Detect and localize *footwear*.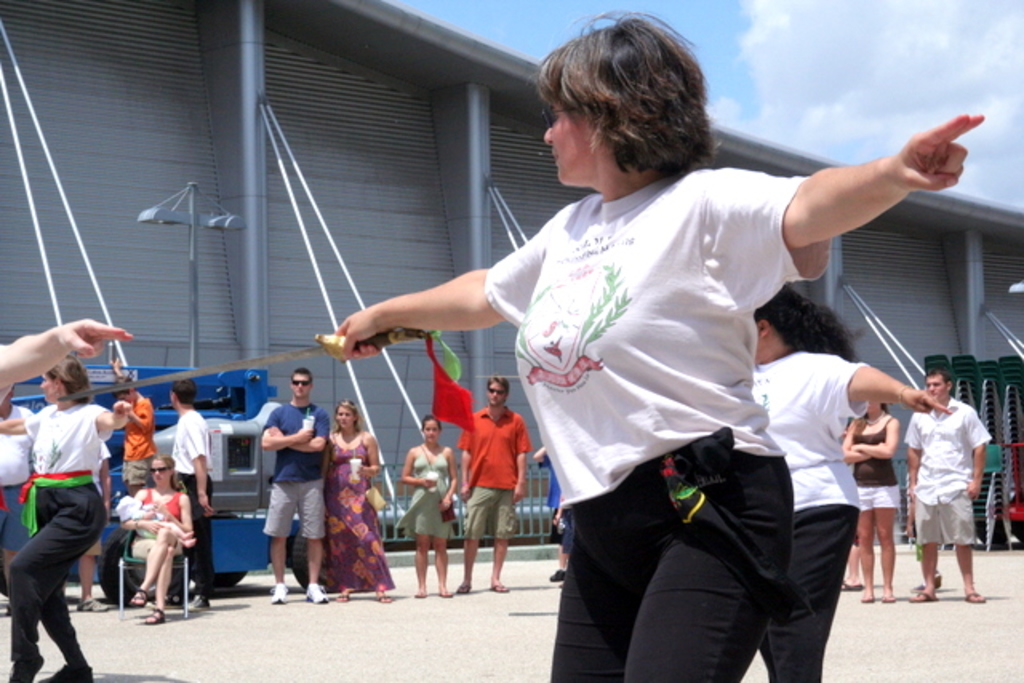
Localized at select_region(338, 592, 344, 601).
